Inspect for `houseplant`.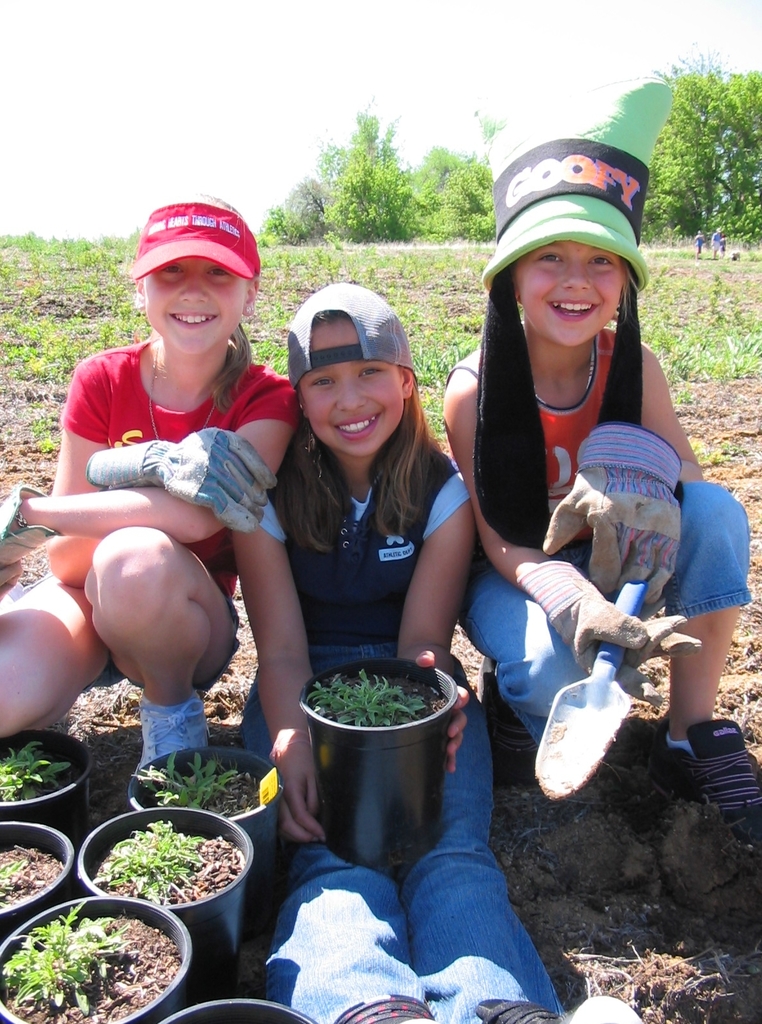
Inspection: box(0, 882, 216, 1023).
